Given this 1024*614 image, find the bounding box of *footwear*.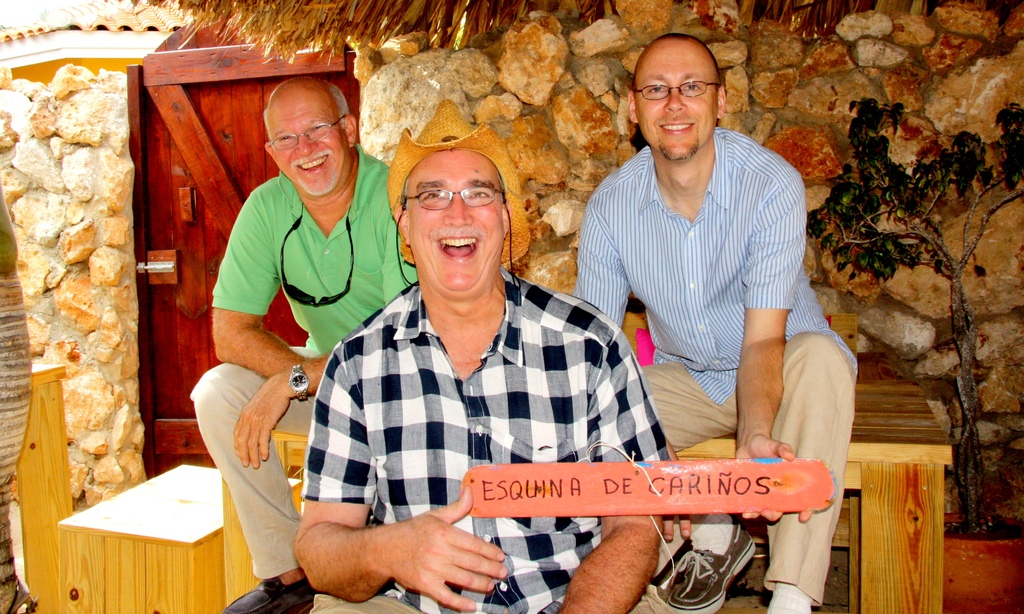
(left=668, top=509, right=762, bottom=613).
